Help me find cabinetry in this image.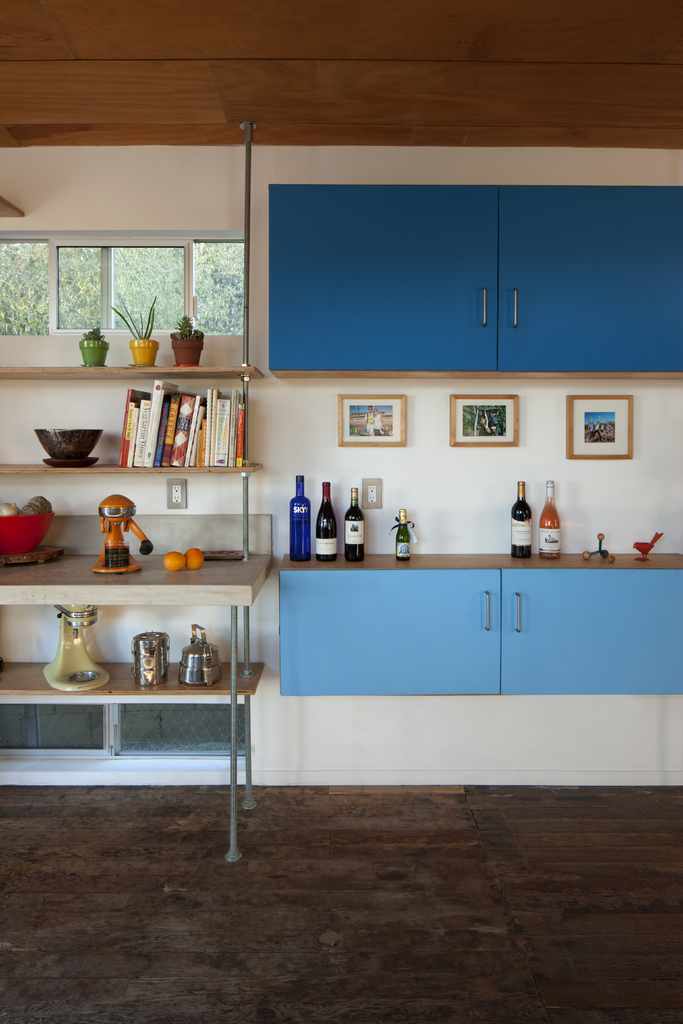
Found it: (497, 186, 682, 378).
